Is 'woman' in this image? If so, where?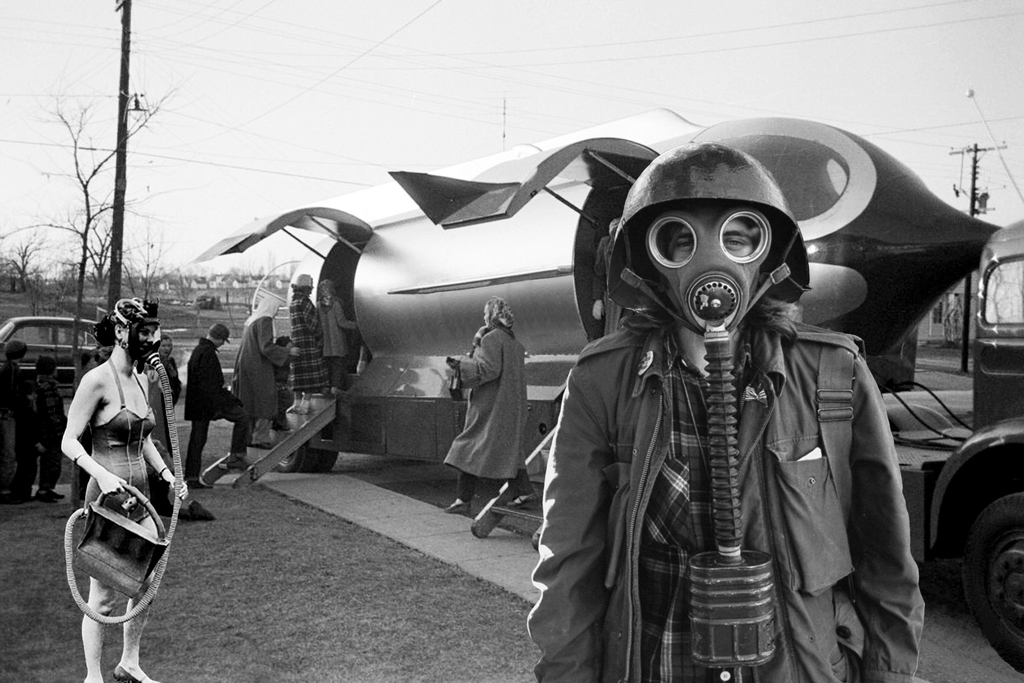
Yes, at [left=51, top=282, right=189, bottom=661].
